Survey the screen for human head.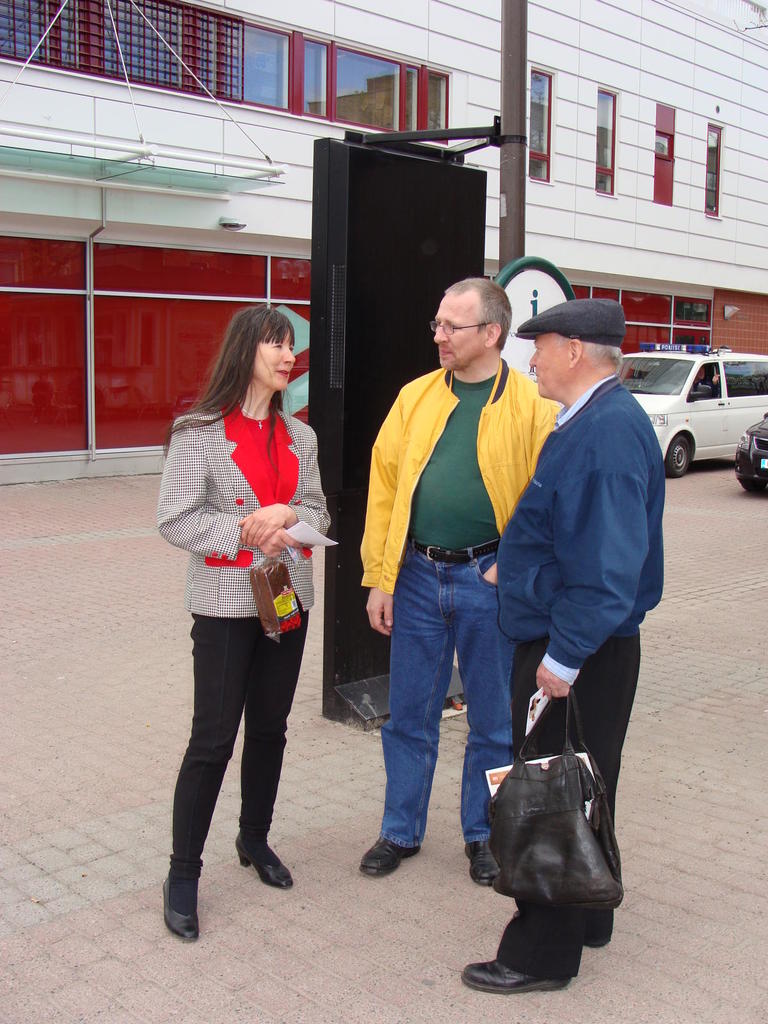
Survey found: (left=226, top=305, right=301, bottom=392).
